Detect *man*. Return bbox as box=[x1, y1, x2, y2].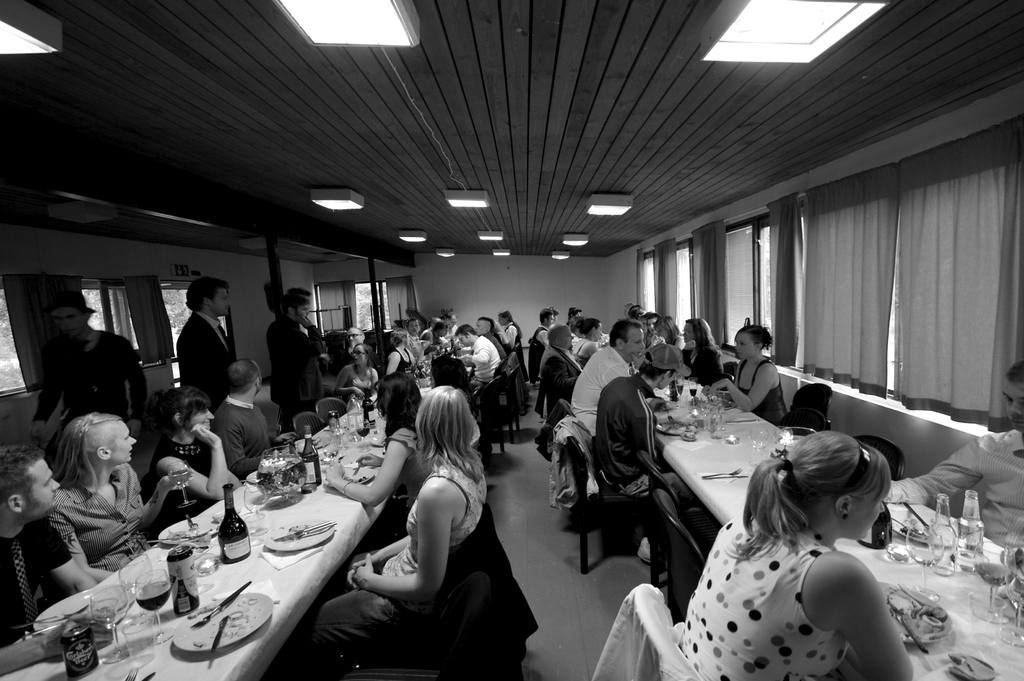
box=[265, 287, 324, 433].
